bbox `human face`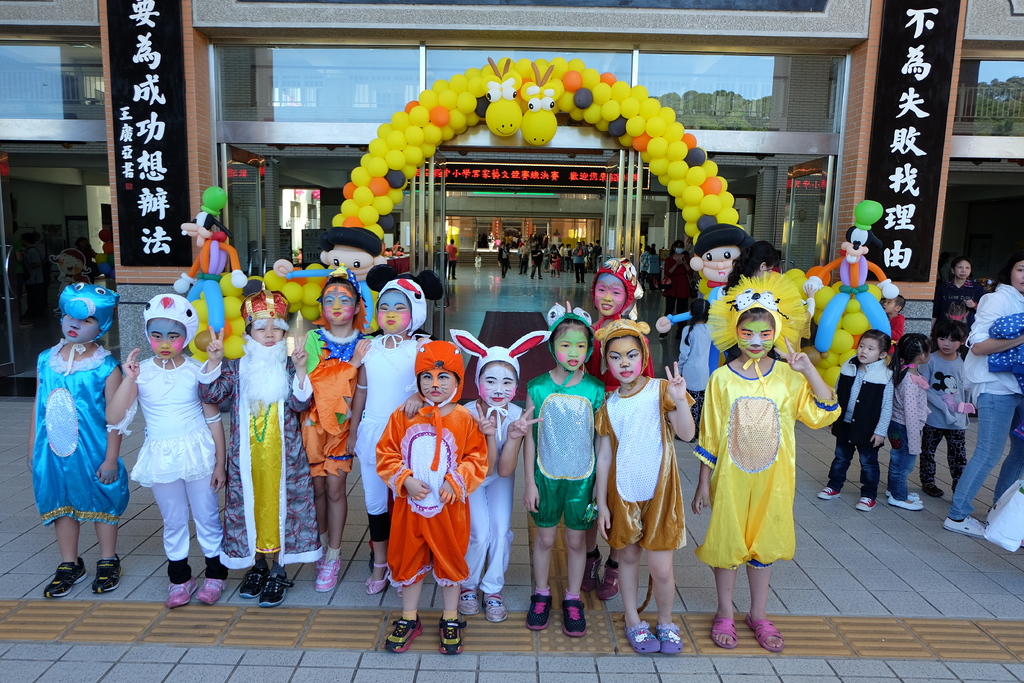
Rect(60, 313, 99, 342)
